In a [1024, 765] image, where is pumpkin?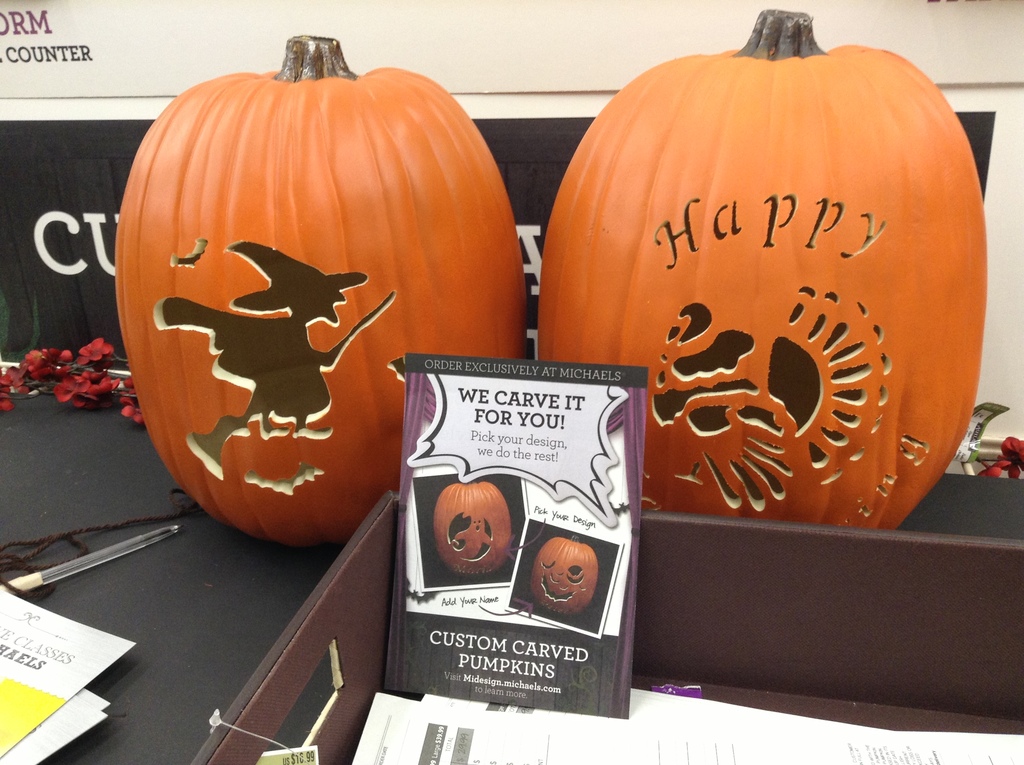
Rect(111, 28, 529, 549).
